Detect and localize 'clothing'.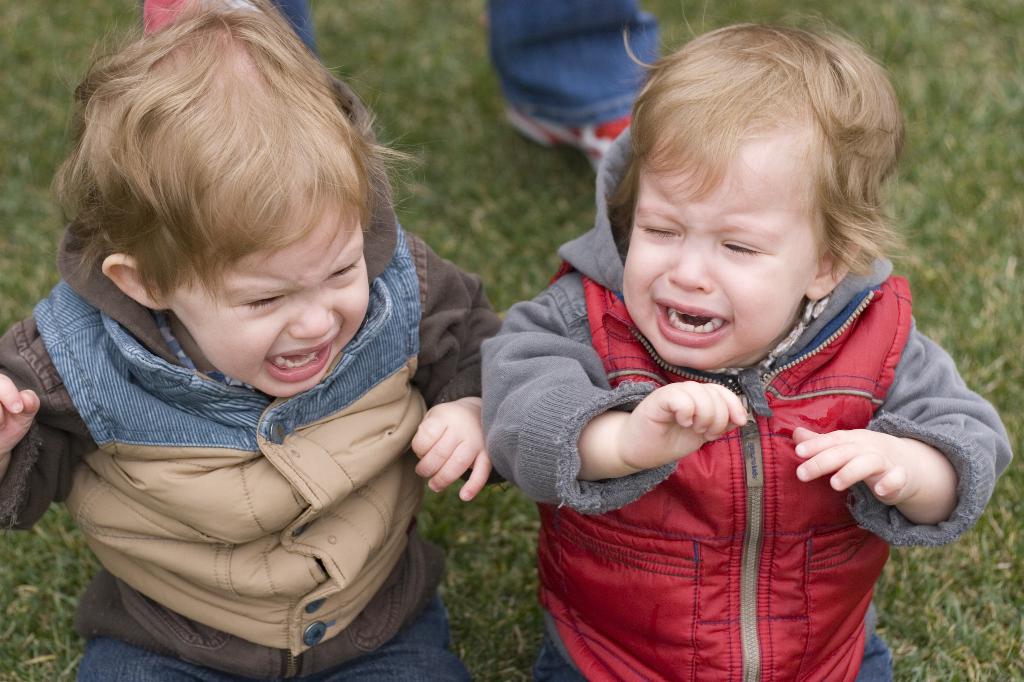
Localized at (x1=472, y1=125, x2=1015, y2=681).
